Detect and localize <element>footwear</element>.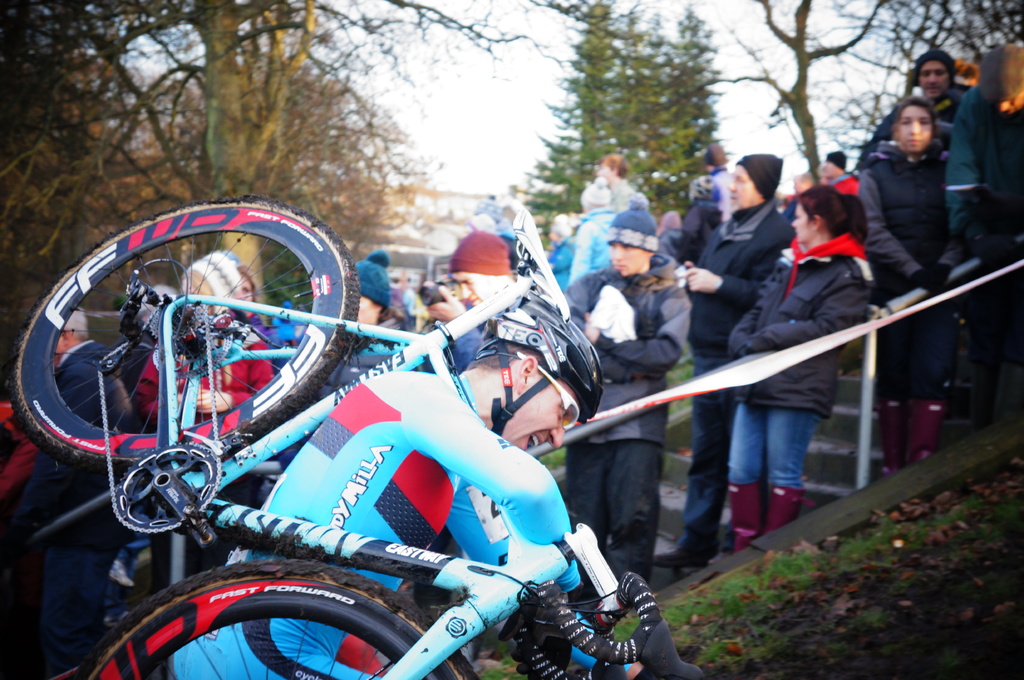
Localized at x1=726 y1=484 x2=760 y2=555.
